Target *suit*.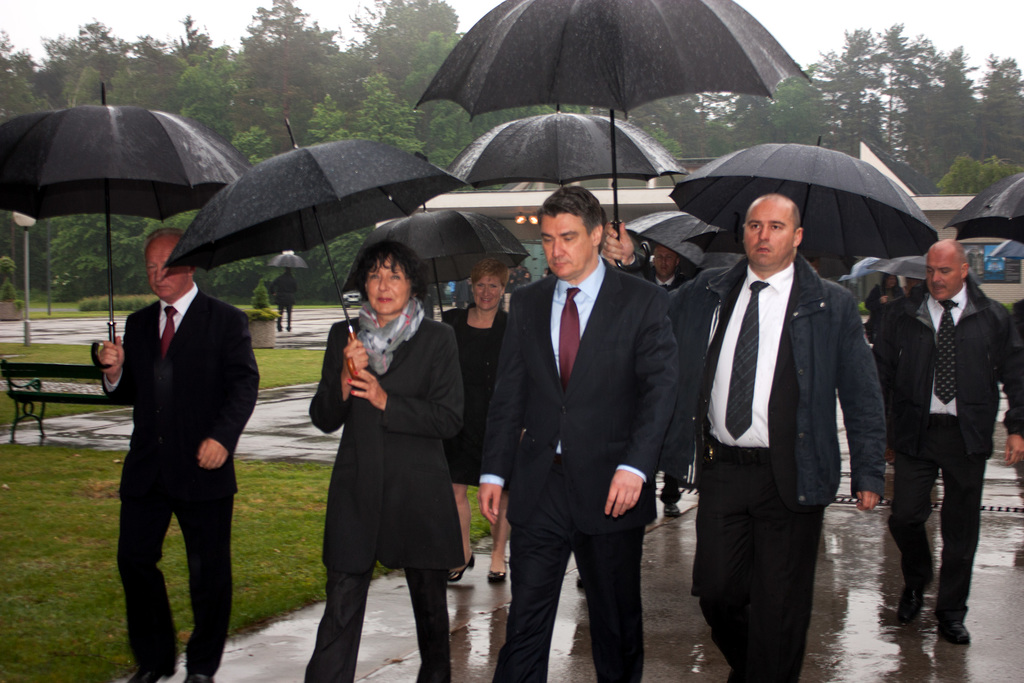
Target region: (left=680, top=252, right=886, bottom=682).
